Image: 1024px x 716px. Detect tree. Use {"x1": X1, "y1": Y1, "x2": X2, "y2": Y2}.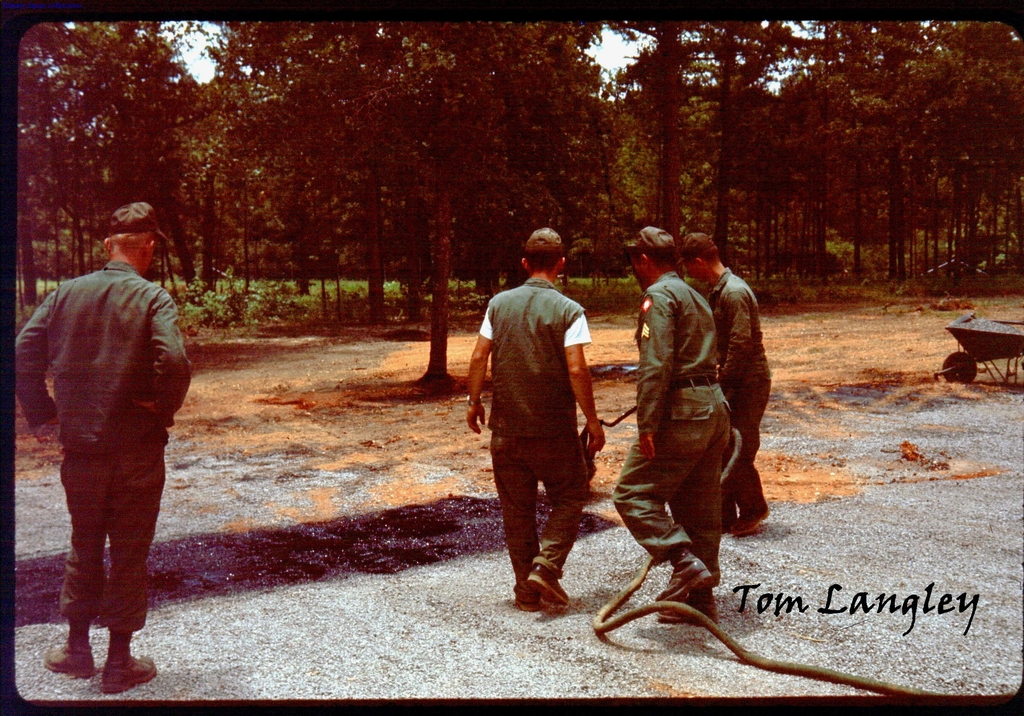
{"x1": 215, "y1": 15, "x2": 607, "y2": 380}.
